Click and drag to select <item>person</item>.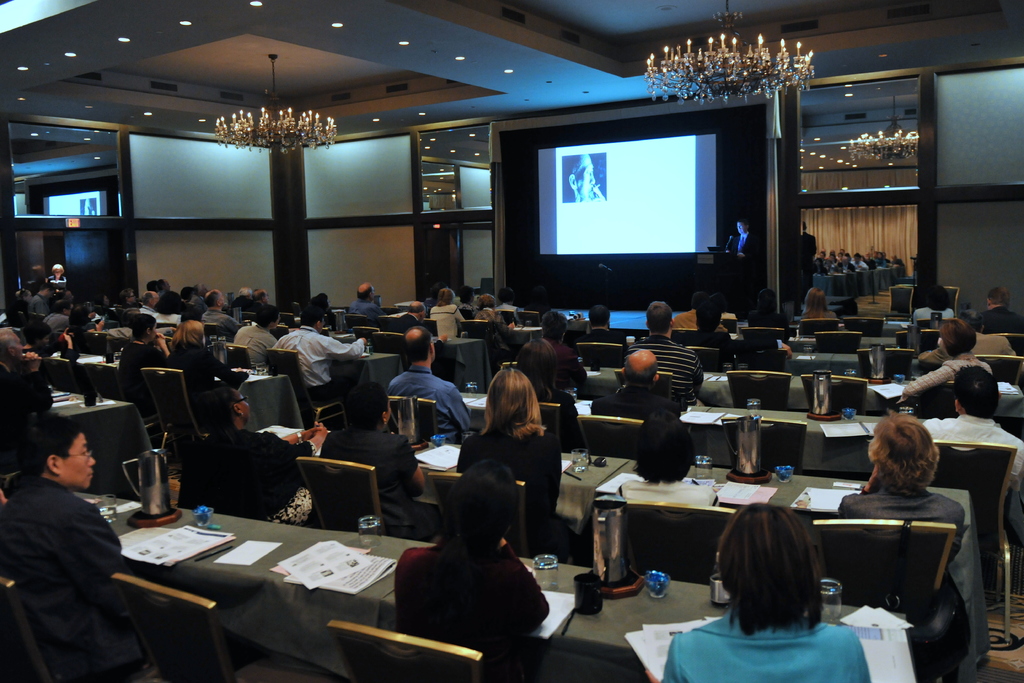
Selection: l=627, t=300, r=706, b=411.
